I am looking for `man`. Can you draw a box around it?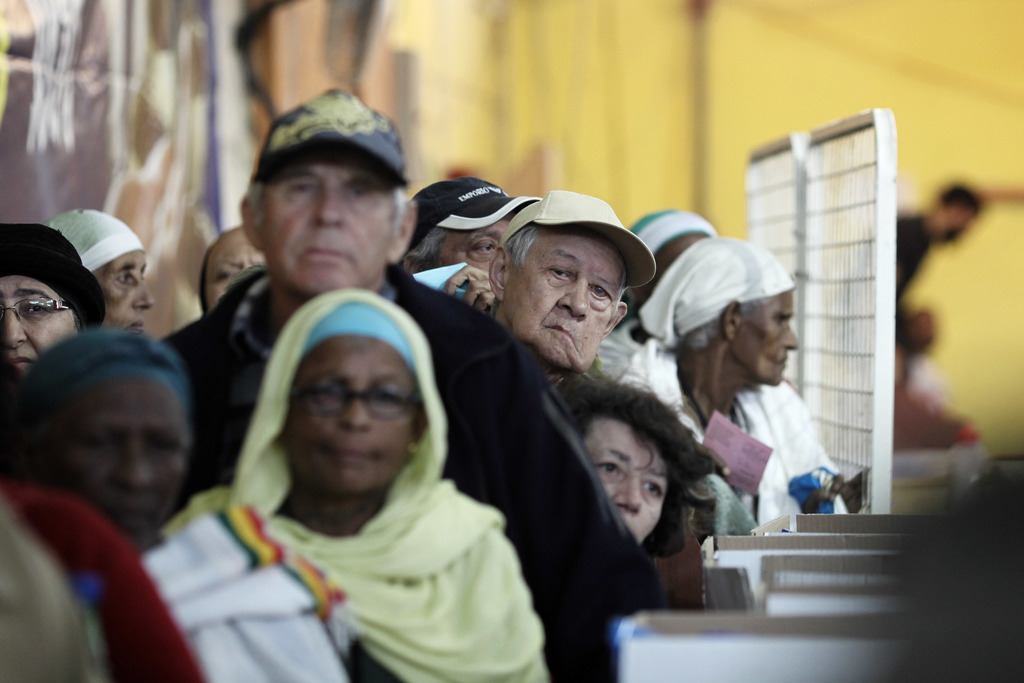
Sure, the bounding box is box(897, 186, 981, 378).
